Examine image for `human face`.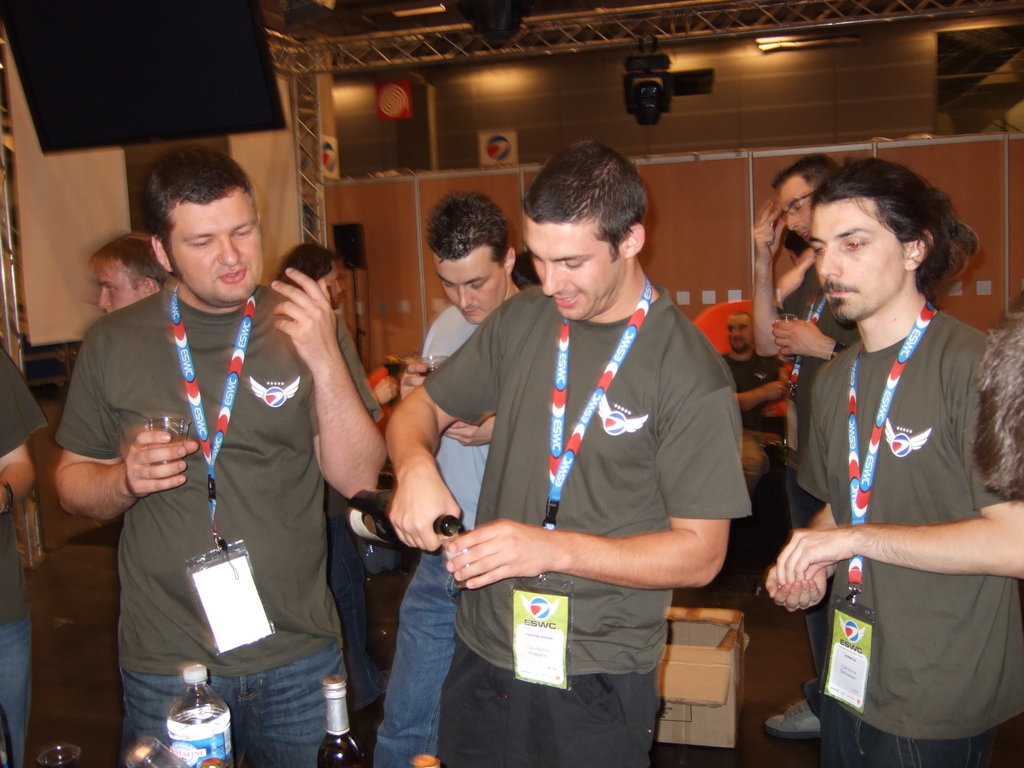
Examination result: <region>95, 267, 141, 309</region>.
